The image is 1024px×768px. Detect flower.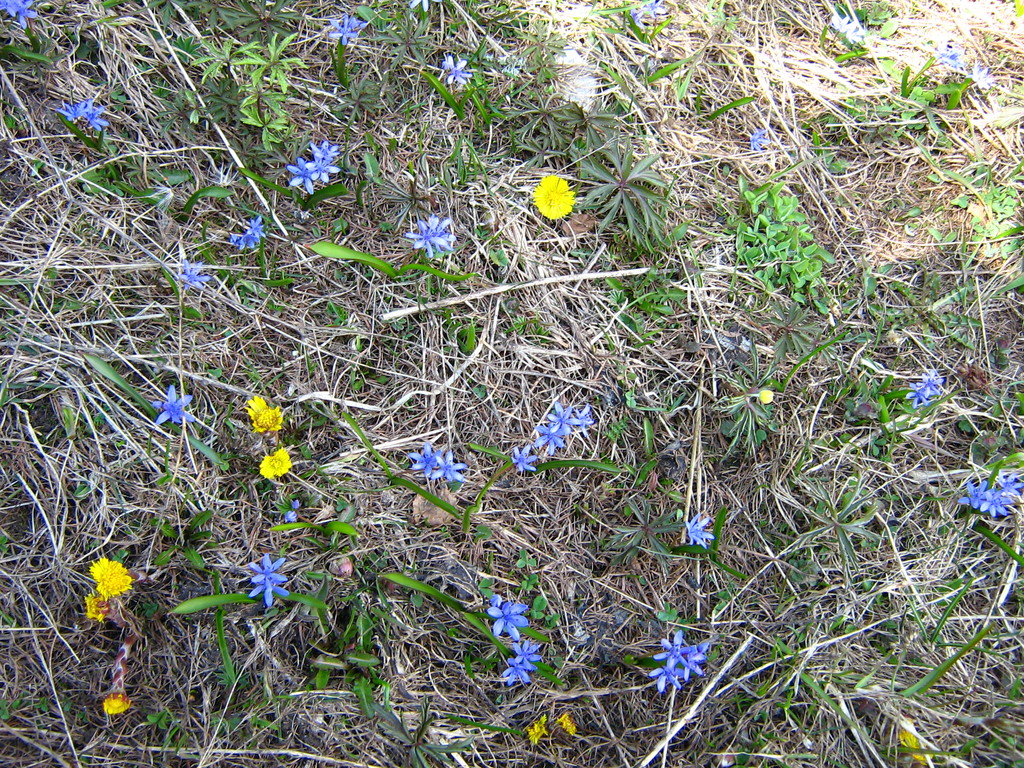
Detection: bbox(748, 125, 772, 154).
